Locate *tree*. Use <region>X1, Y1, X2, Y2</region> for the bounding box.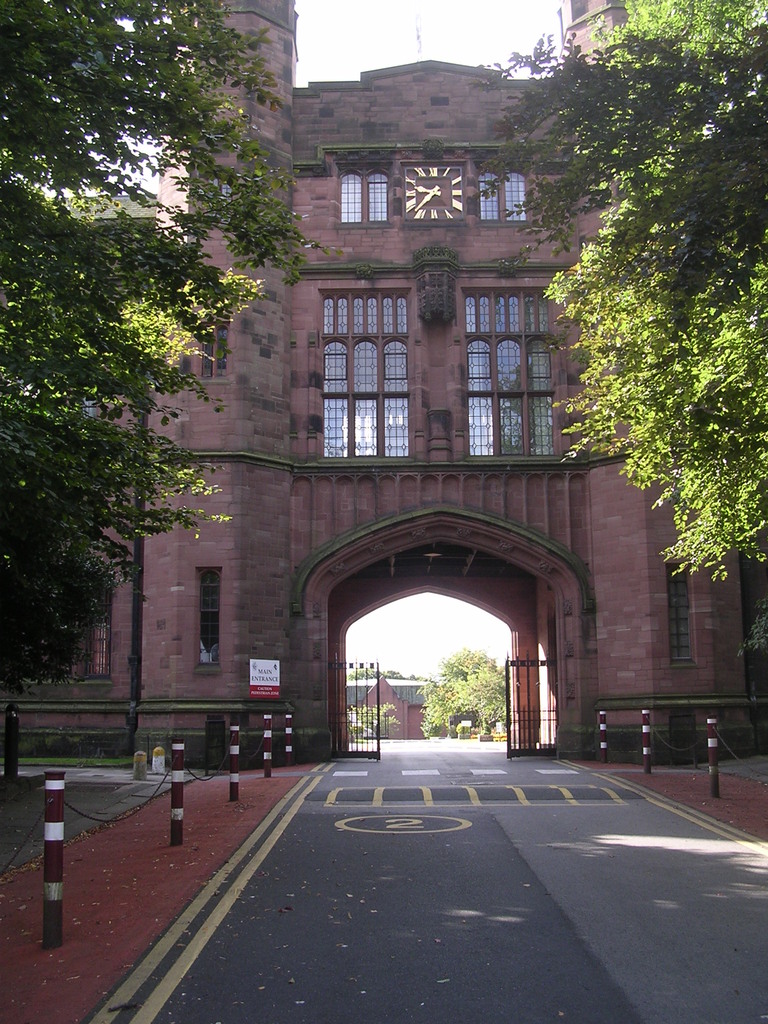
<region>471, 0, 767, 590</region>.
